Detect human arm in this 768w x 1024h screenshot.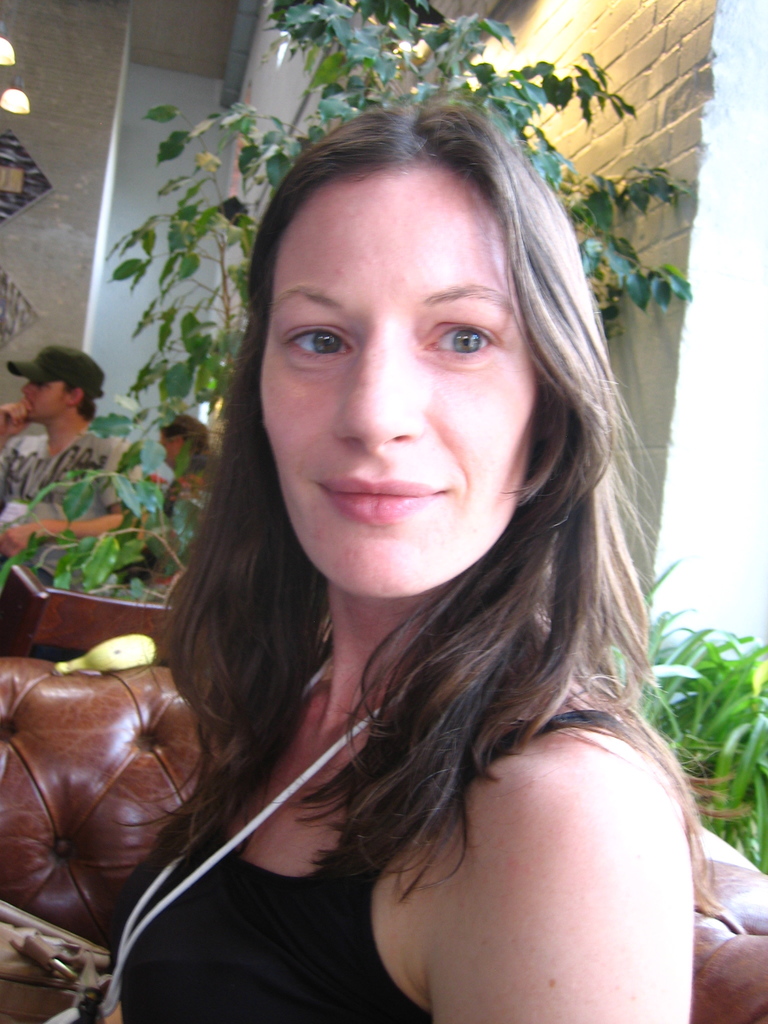
Detection: detection(0, 400, 34, 436).
